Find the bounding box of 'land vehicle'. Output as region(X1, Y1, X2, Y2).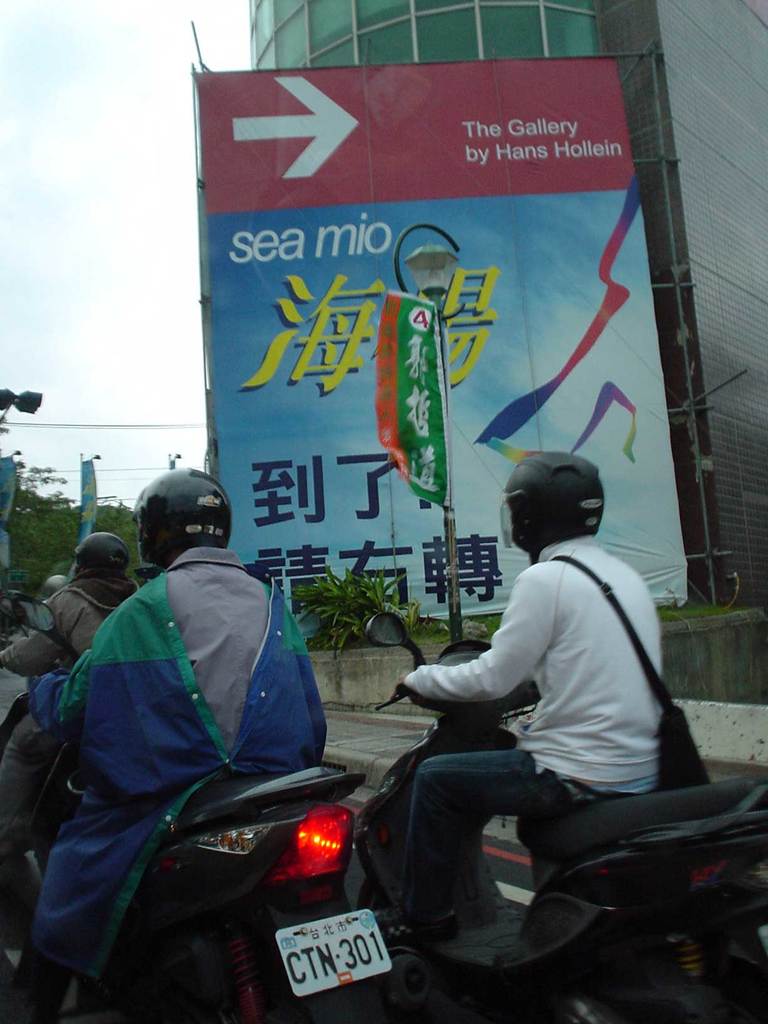
region(14, 595, 387, 1023).
